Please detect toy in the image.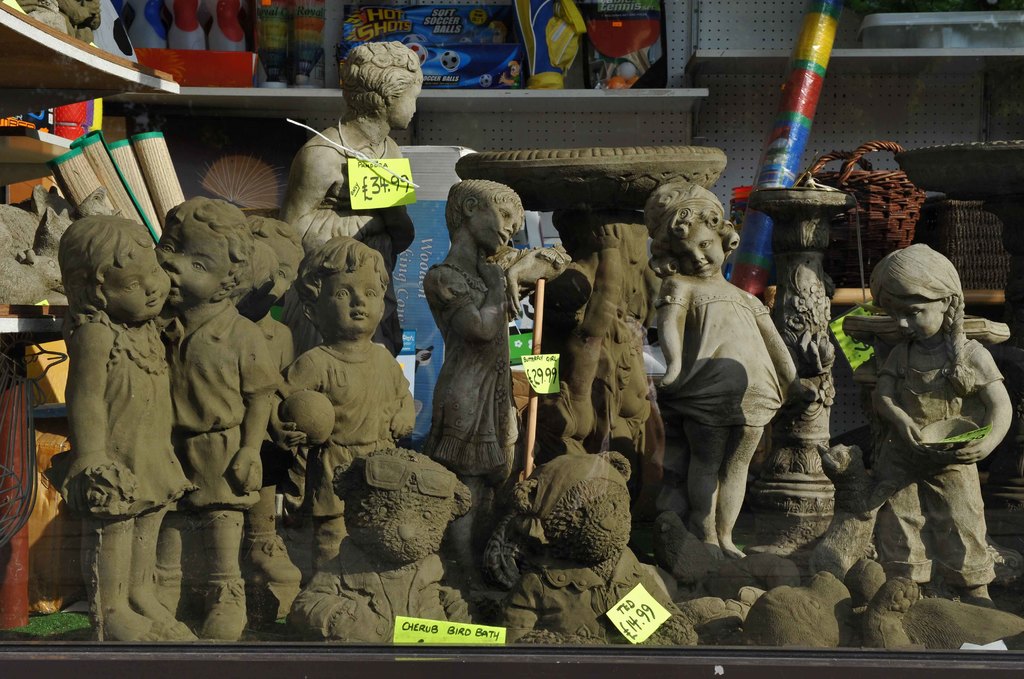
select_region(765, 262, 865, 538).
